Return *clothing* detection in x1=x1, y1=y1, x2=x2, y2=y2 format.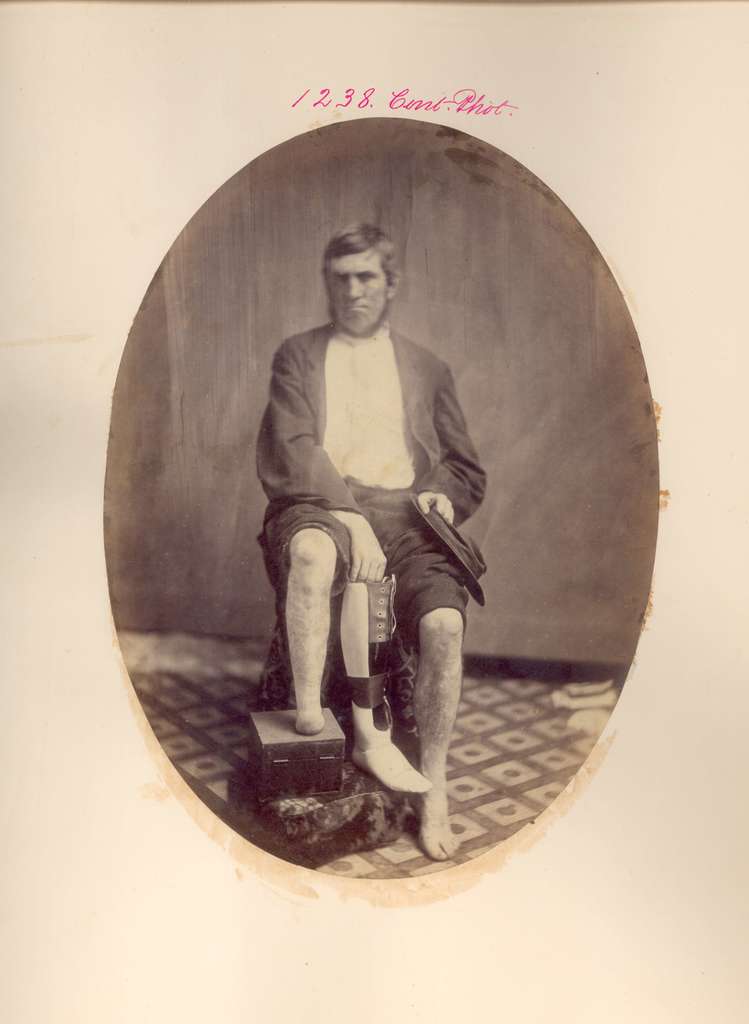
x1=257, y1=324, x2=484, y2=648.
